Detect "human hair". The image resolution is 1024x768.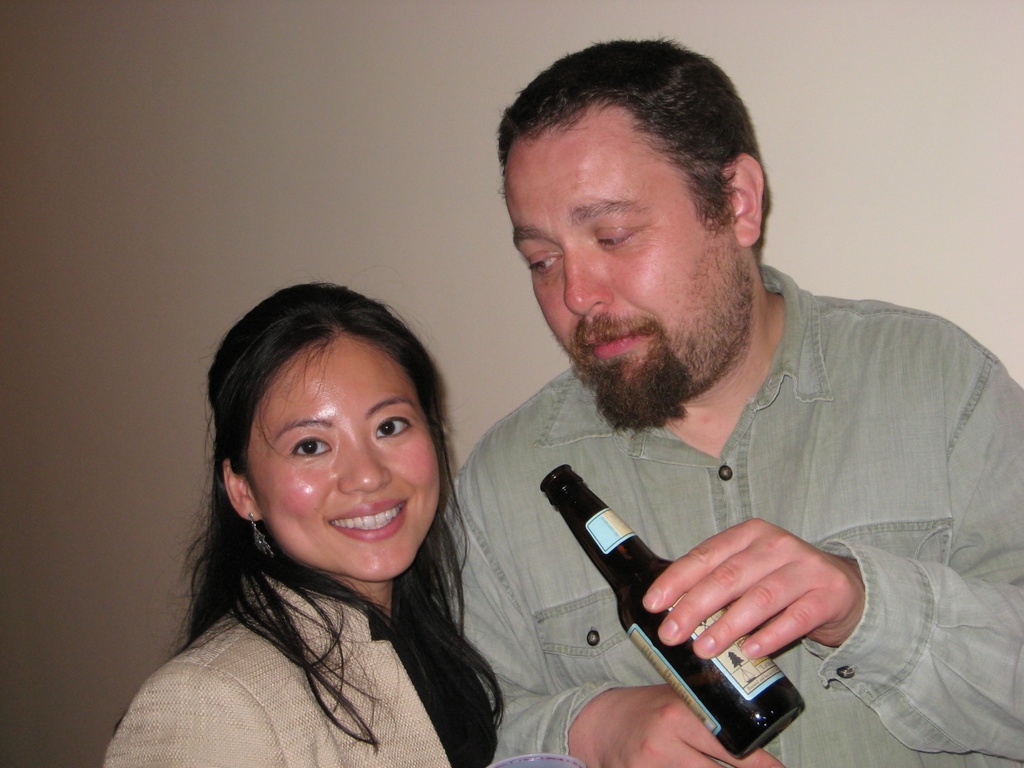
bbox=(166, 271, 488, 716).
